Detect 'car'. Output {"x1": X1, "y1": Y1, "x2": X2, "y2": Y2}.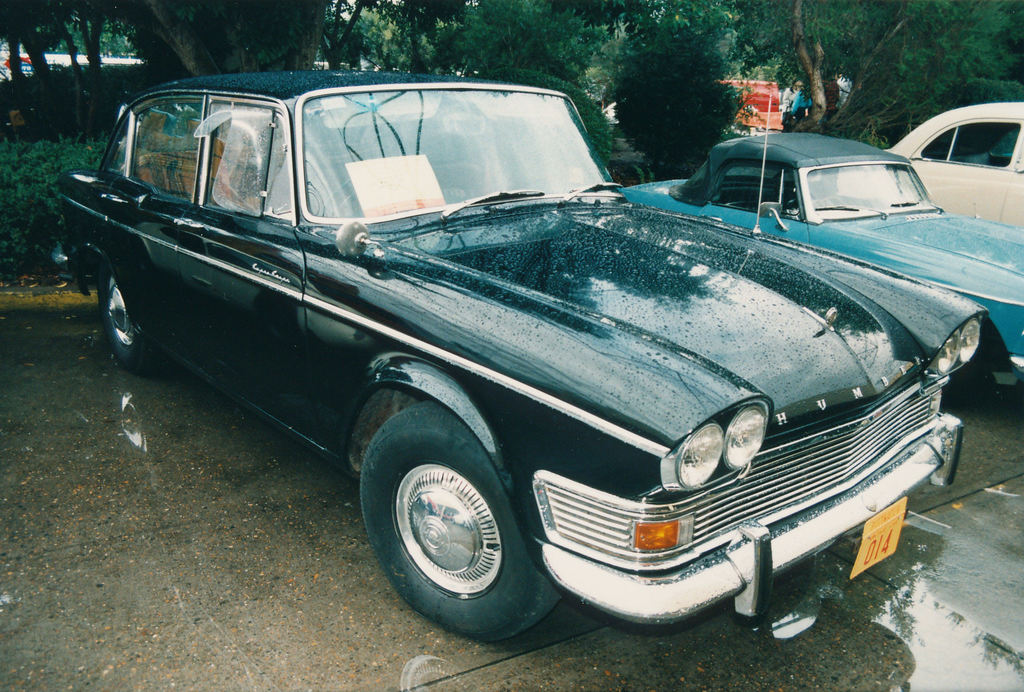
{"x1": 617, "y1": 131, "x2": 1023, "y2": 391}.
